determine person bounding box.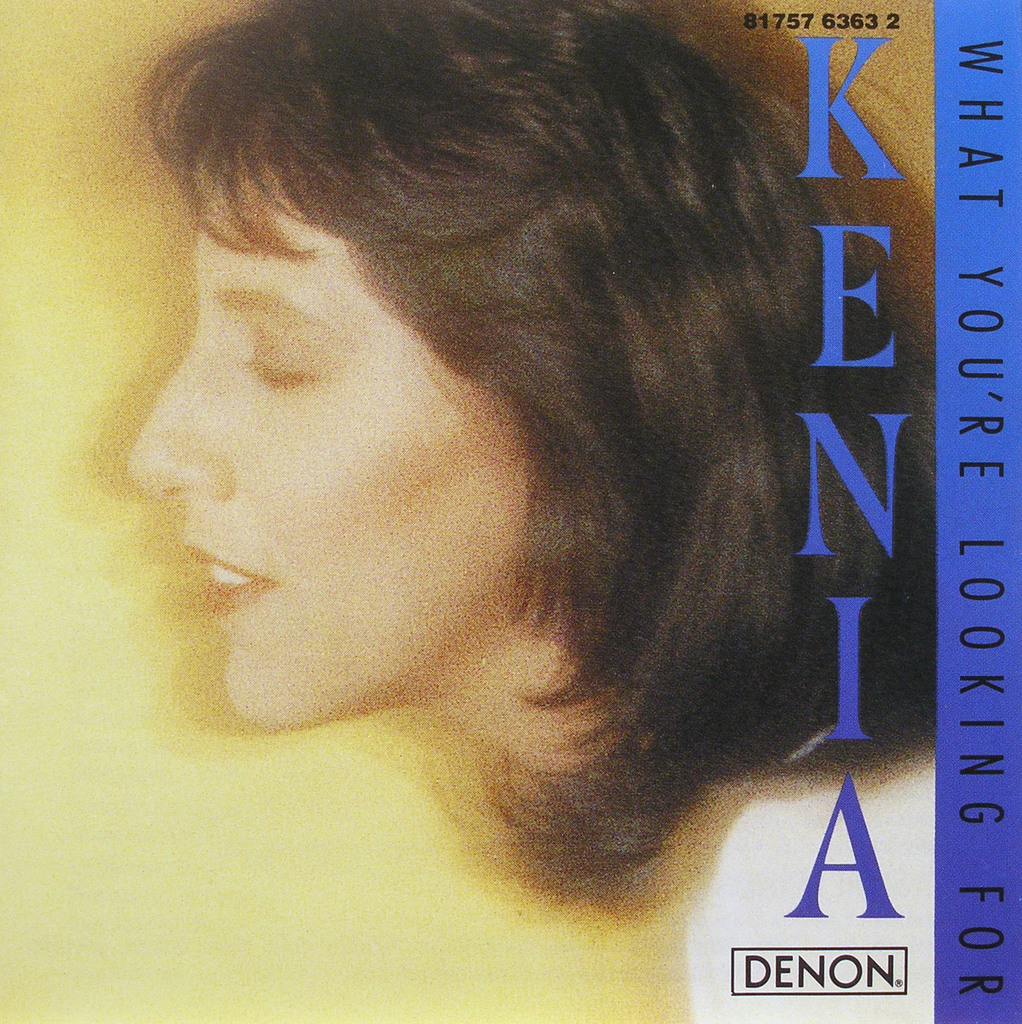
Determined: [70,0,940,996].
